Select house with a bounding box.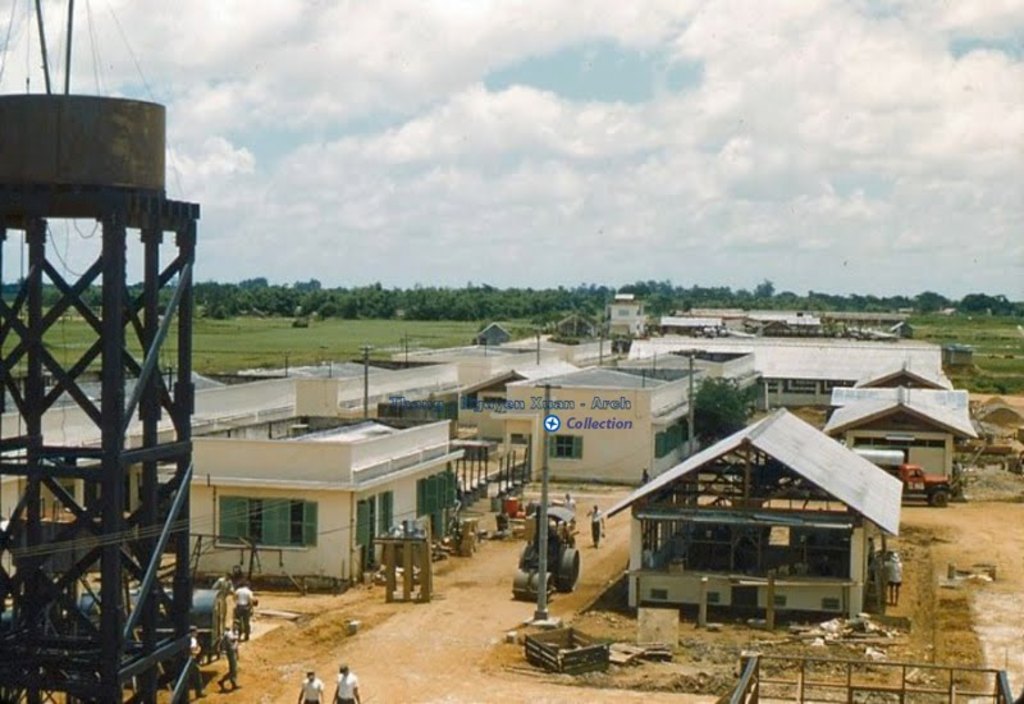
left=186, top=415, right=470, bottom=596.
